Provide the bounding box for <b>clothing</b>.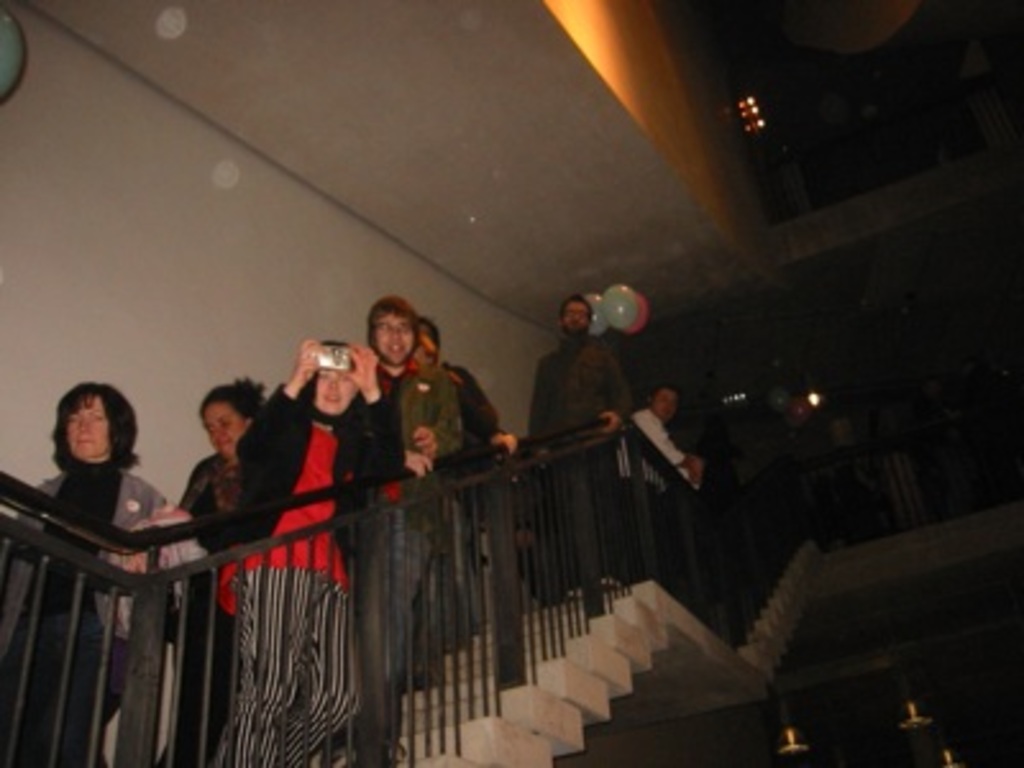
Rect(154, 451, 241, 765).
